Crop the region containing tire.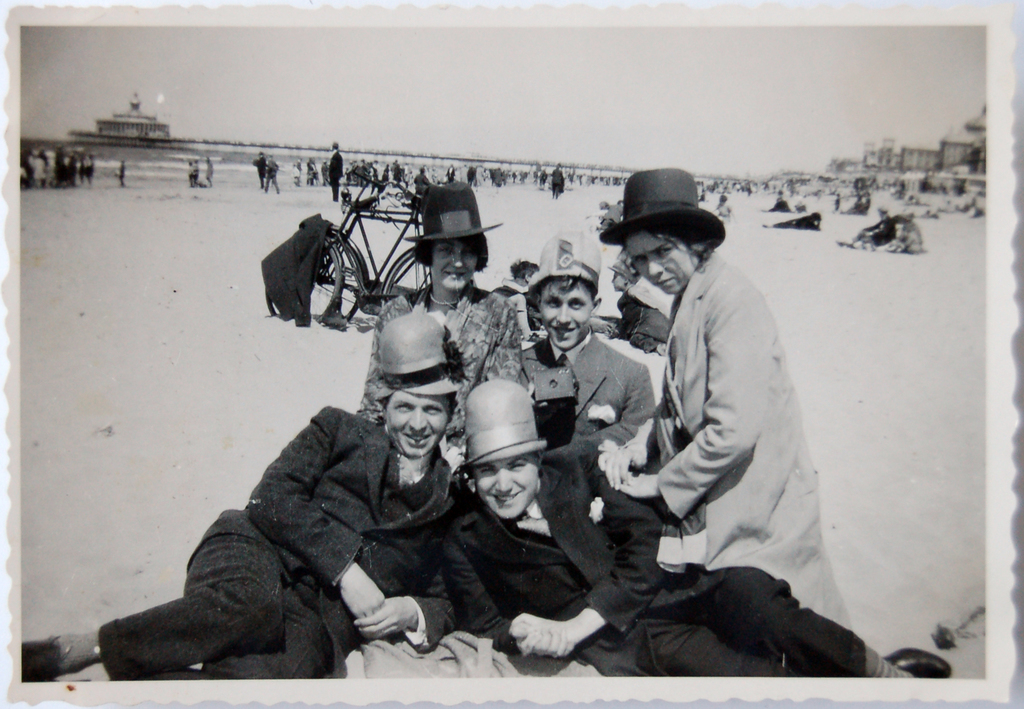
Crop region: bbox=[260, 232, 342, 331].
